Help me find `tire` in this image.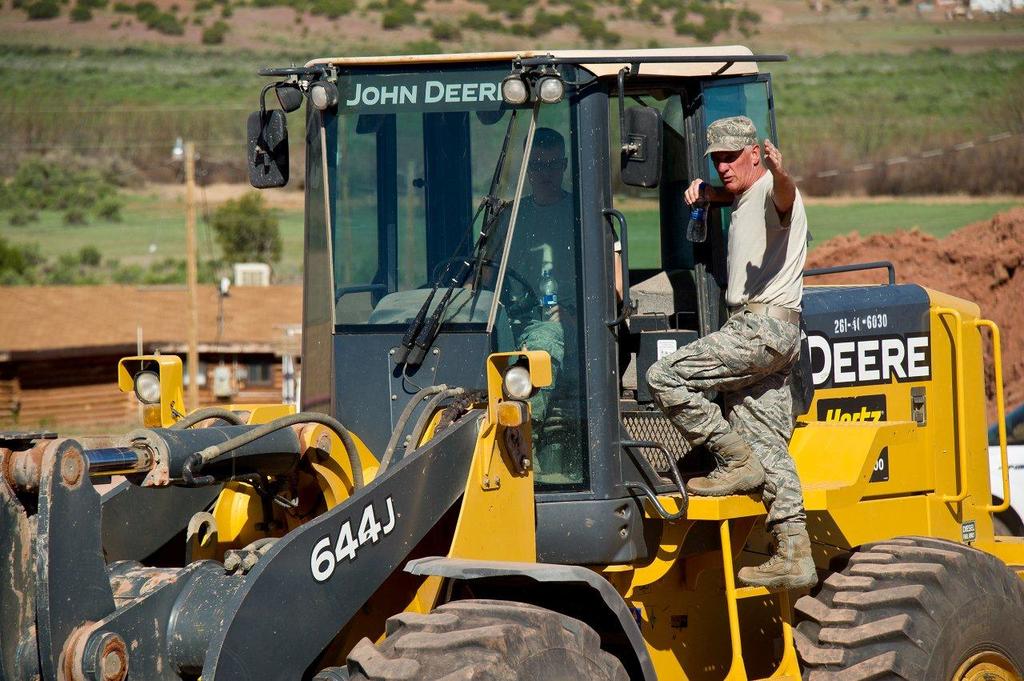
Found it: (x1=311, y1=601, x2=630, y2=680).
